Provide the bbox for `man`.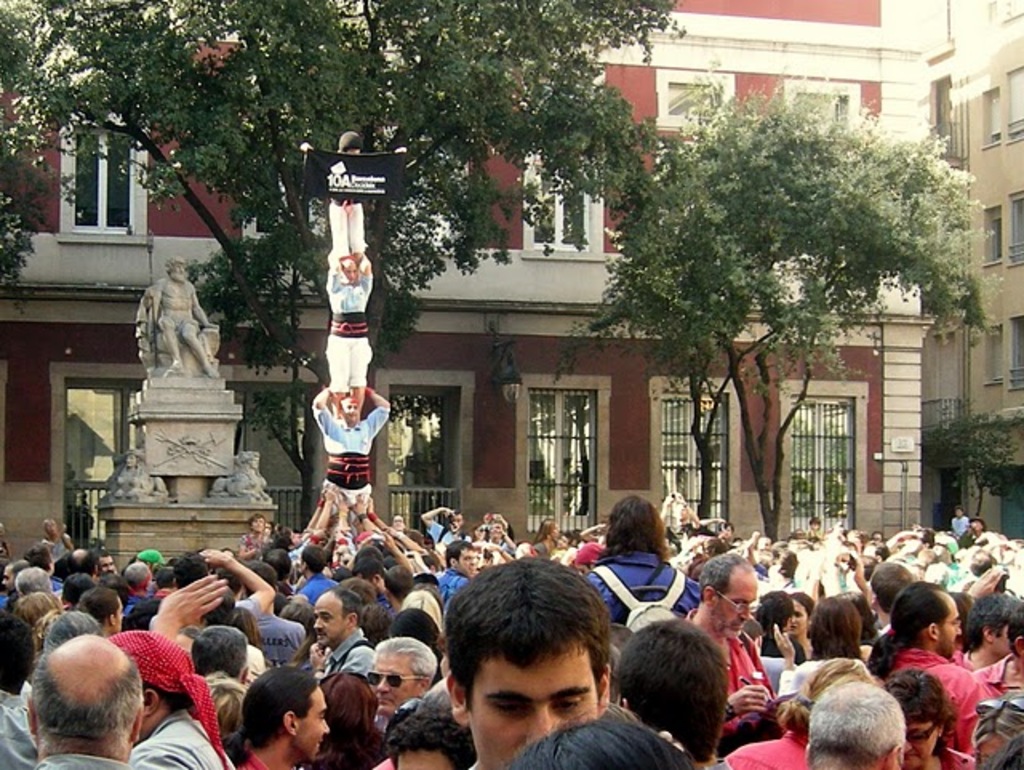
bbox(98, 546, 115, 573).
